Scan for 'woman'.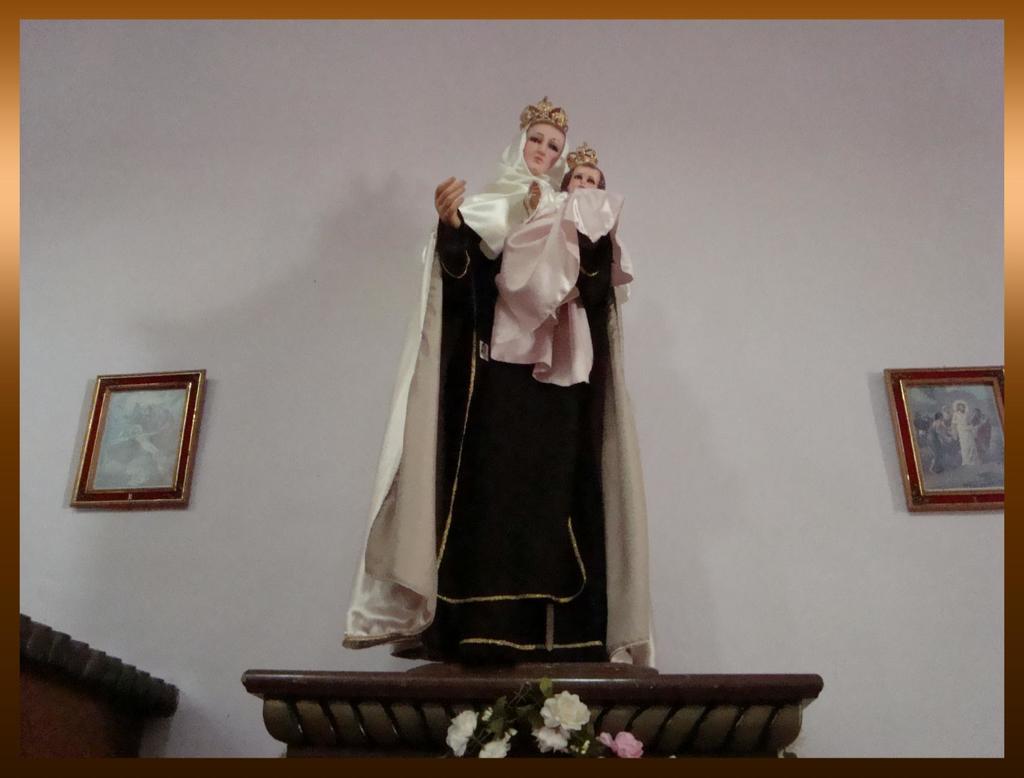
Scan result: bbox(968, 407, 992, 455).
